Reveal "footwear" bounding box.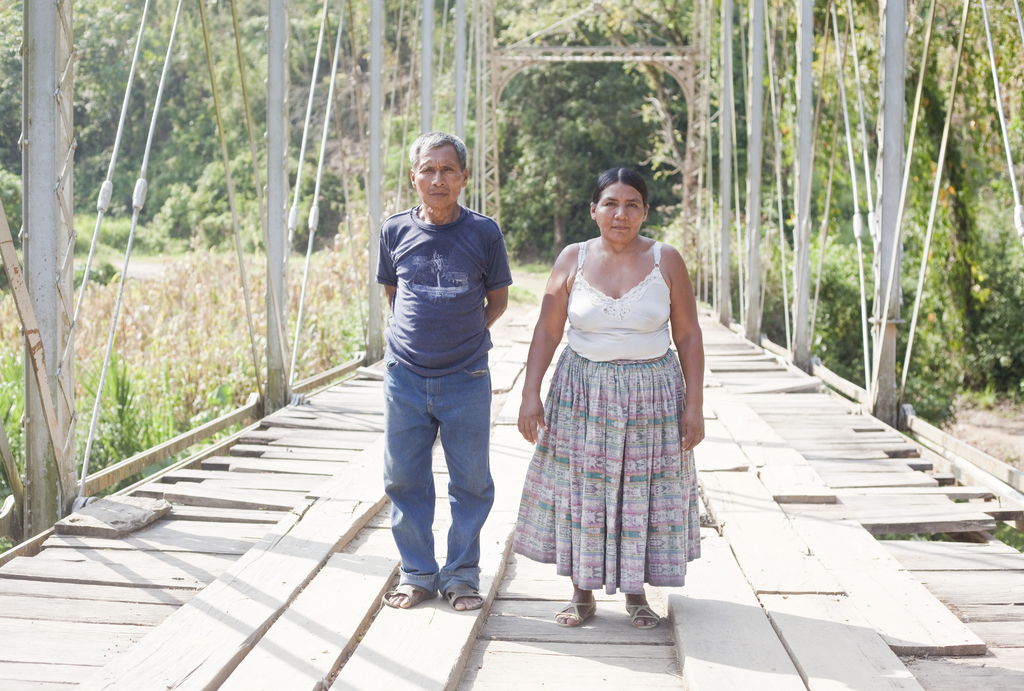
Revealed: bbox(624, 599, 657, 638).
